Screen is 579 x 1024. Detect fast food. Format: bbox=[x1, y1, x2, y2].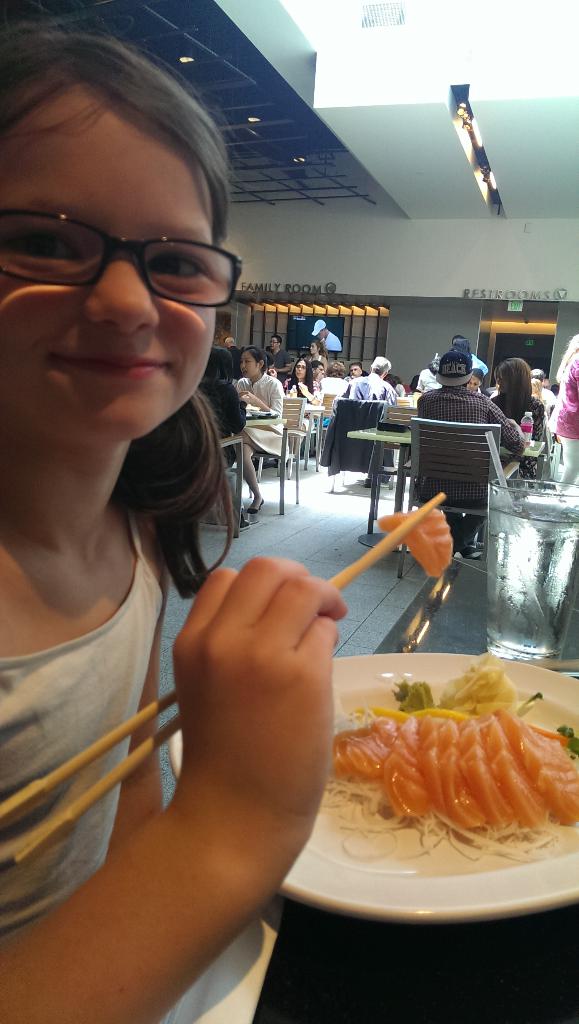
bbox=[489, 722, 546, 833].
